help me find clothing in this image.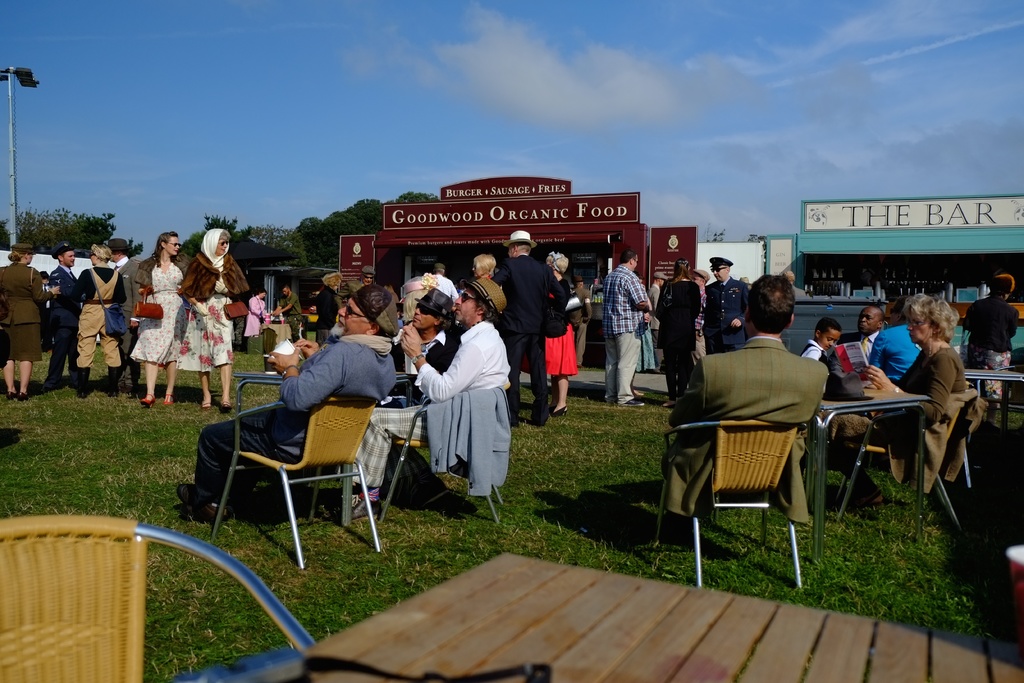
Found it: {"x1": 76, "y1": 267, "x2": 125, "y2": 378}.
